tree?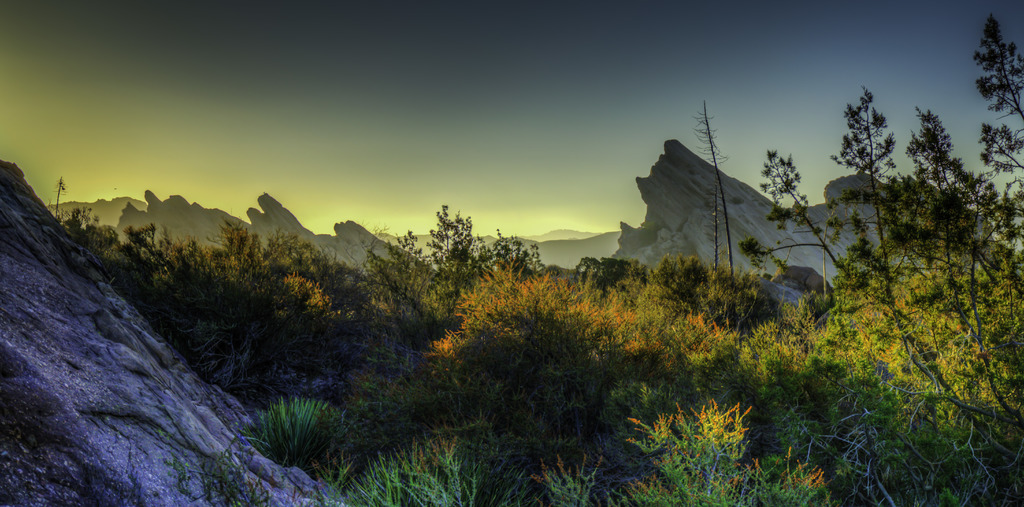
locate(43, 174, 439, 506)
